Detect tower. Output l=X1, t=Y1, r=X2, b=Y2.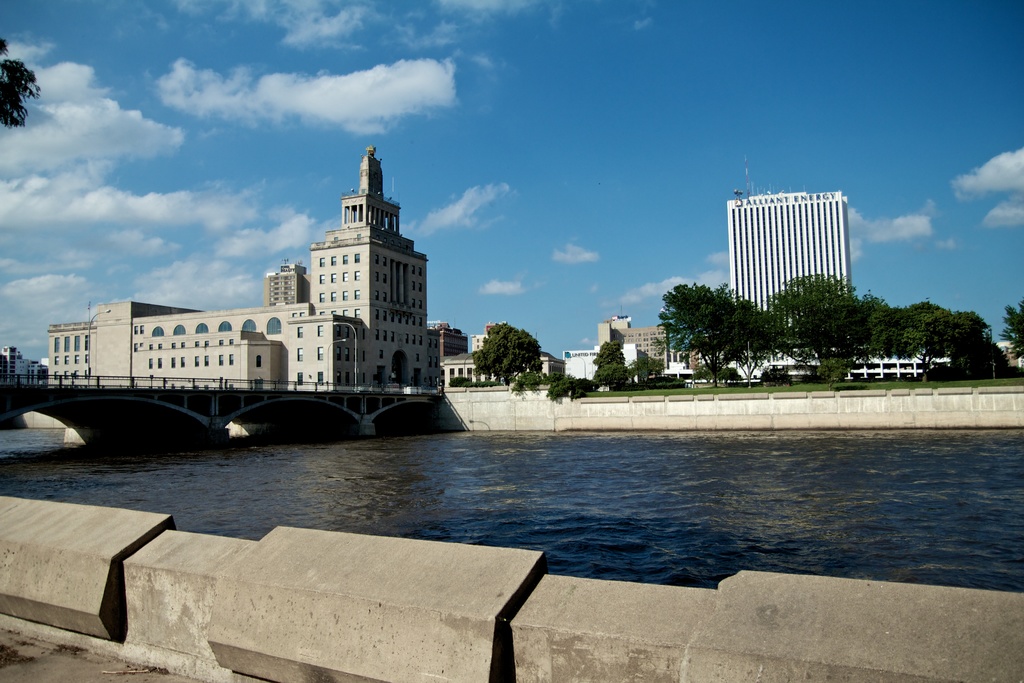
l=710, t=149, r=874, b=349.
